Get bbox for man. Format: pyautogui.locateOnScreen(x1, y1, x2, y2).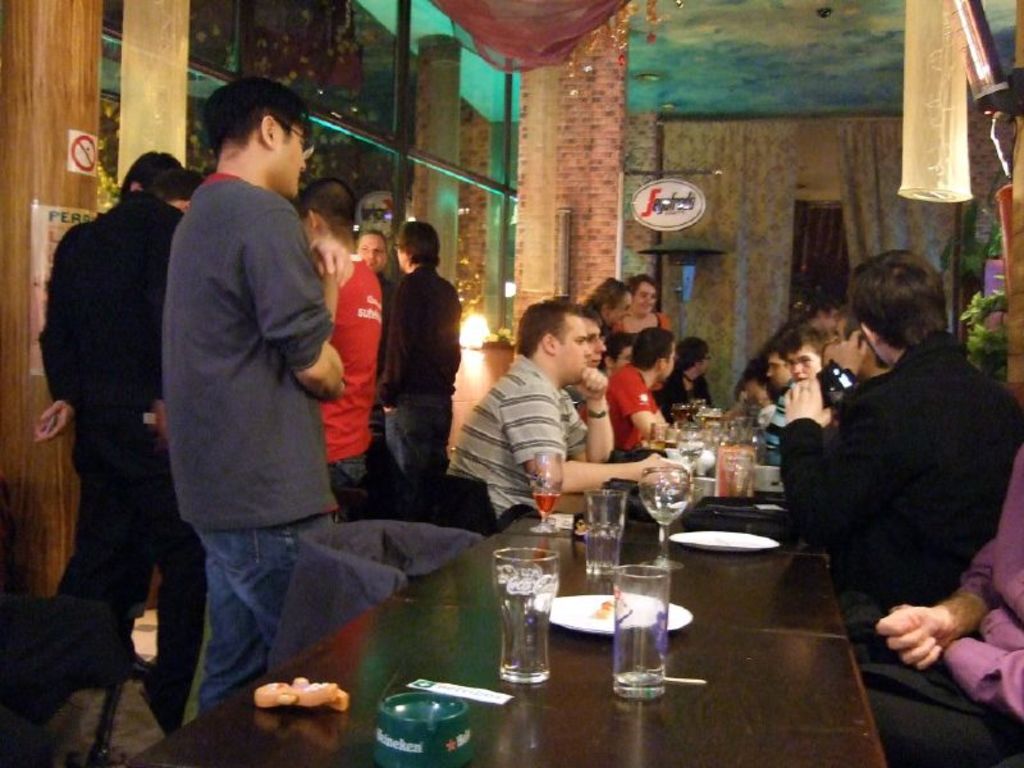
pyautogui.locateOnScreen(380, 218, 463, 521).
